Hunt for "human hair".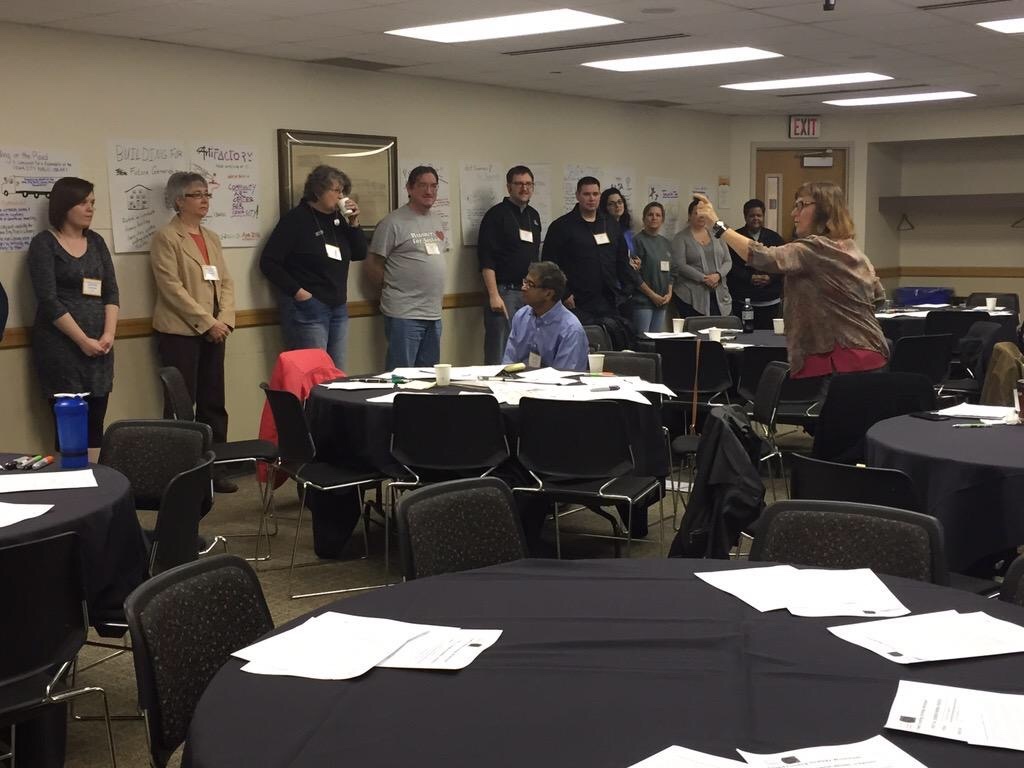
Hunted down at Rect(528, 261, 568, 301).
